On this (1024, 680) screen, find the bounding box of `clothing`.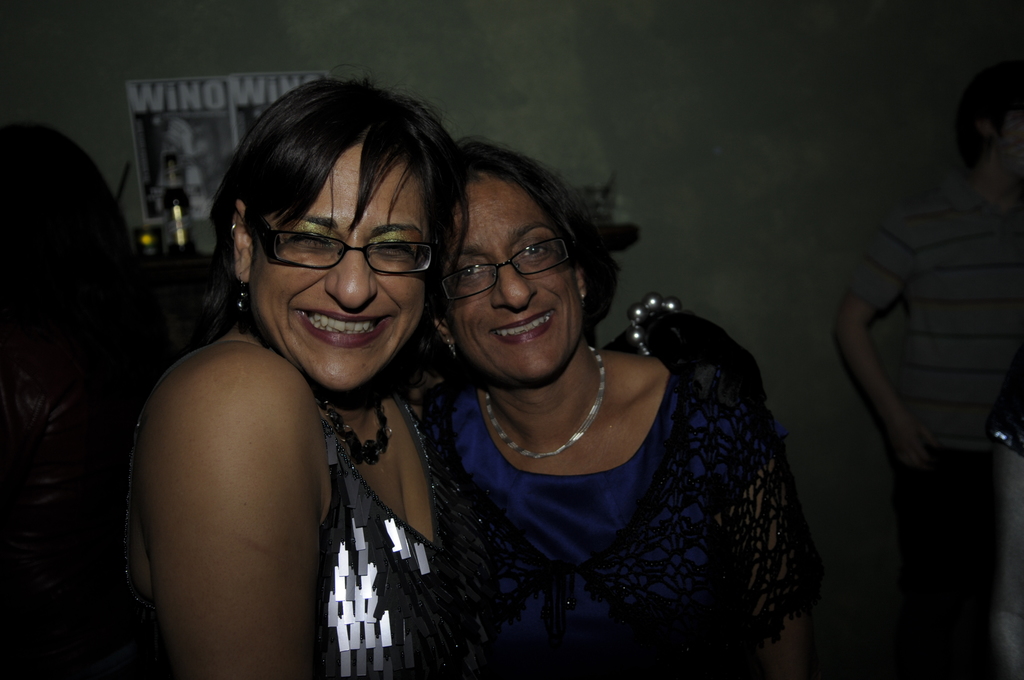
Bounding box: crop(838, 174, 1023, 451).
